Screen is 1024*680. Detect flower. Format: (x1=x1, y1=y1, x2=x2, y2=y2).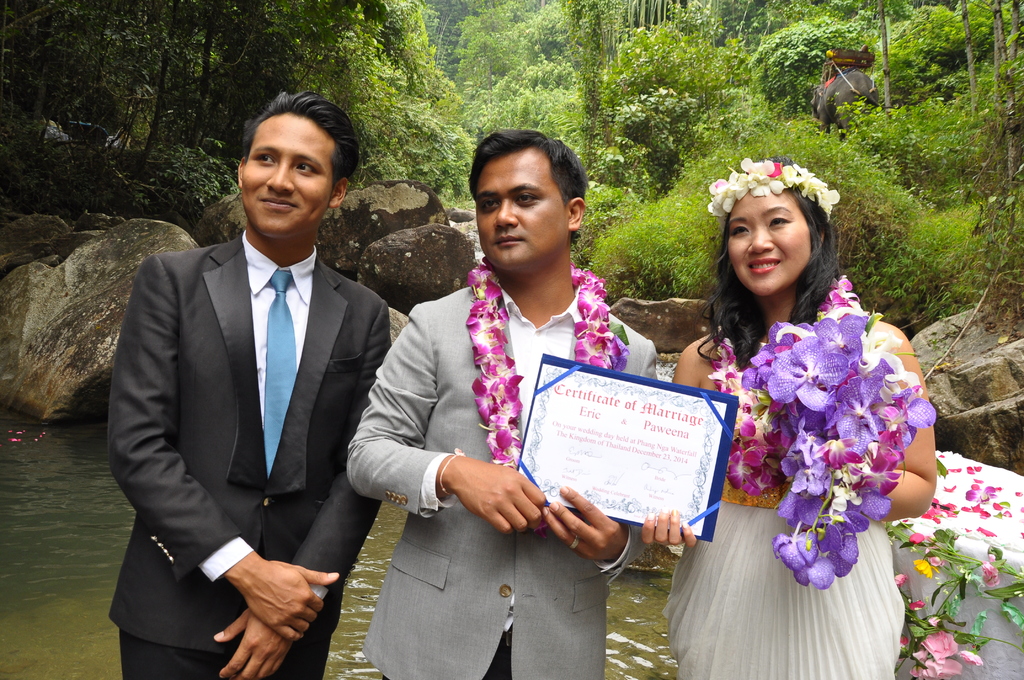
(x1=968, y1=558, x2=1001, y2=594).
